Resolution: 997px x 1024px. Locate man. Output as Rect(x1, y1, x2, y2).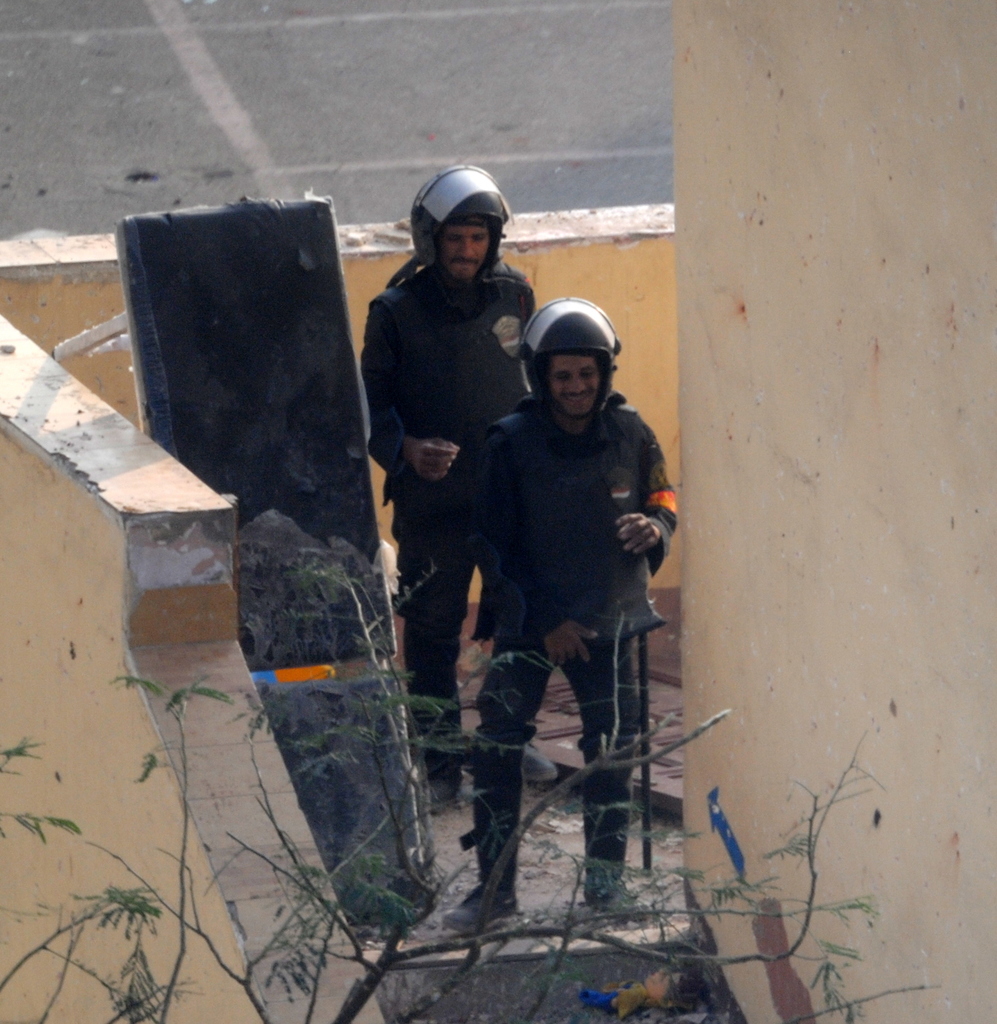
Rect(367, 161, 570, 809).
